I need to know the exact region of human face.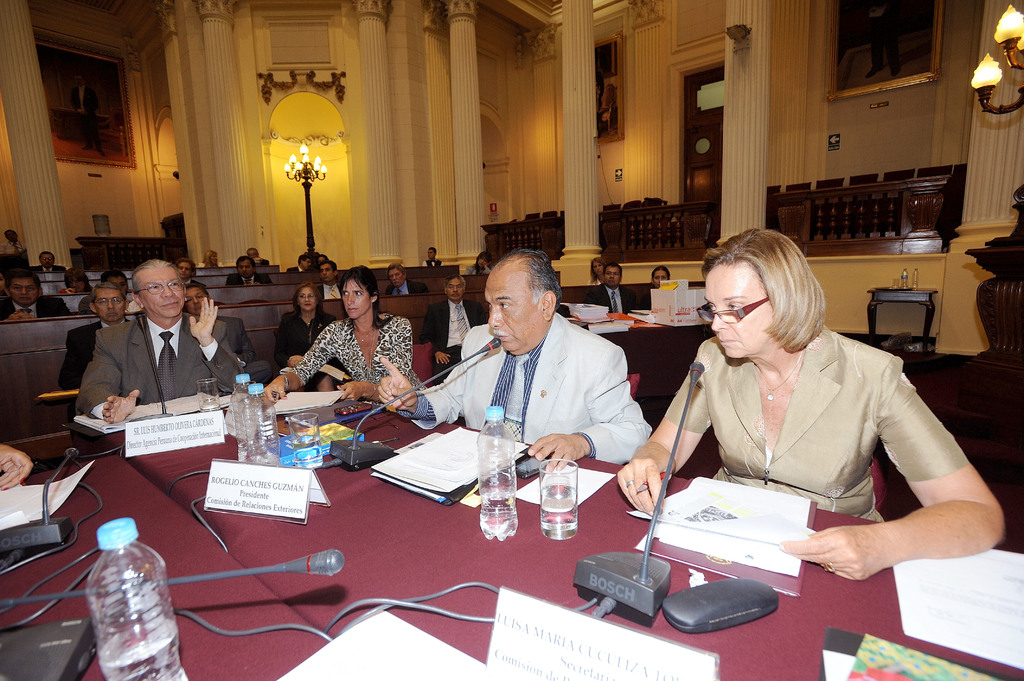
Region: {"x1": 39, "y1": 256, "x2": 54, "y2": 271}.
